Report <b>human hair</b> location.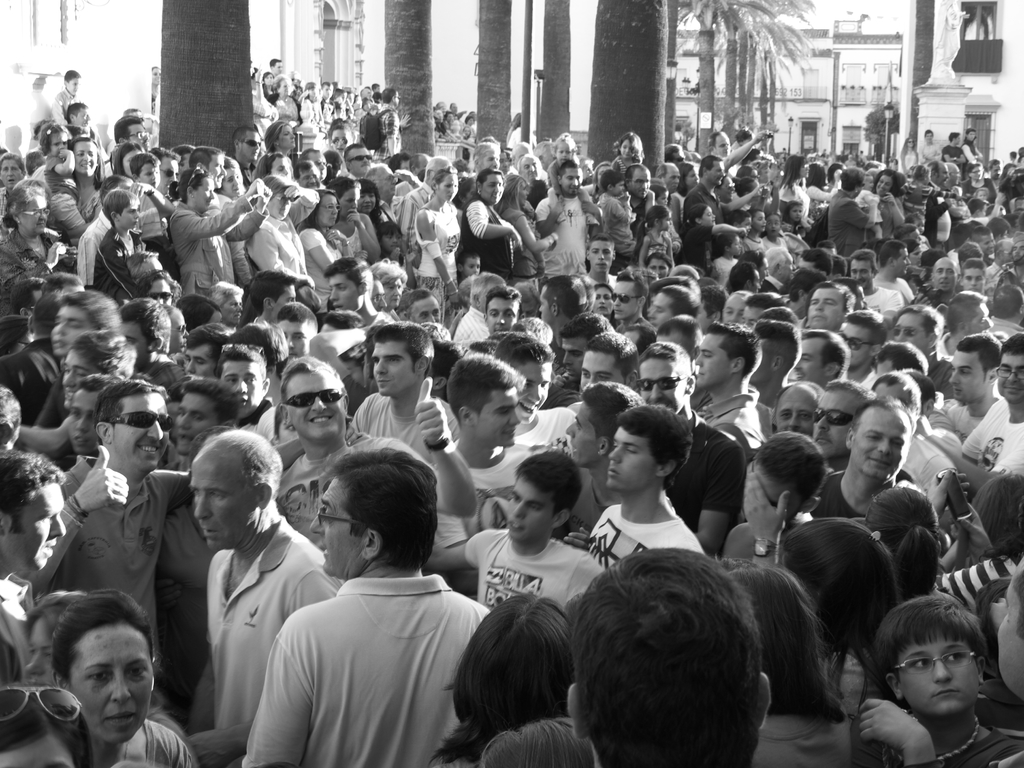
Report: [left=371, top=322, right=430, bottom=364].
